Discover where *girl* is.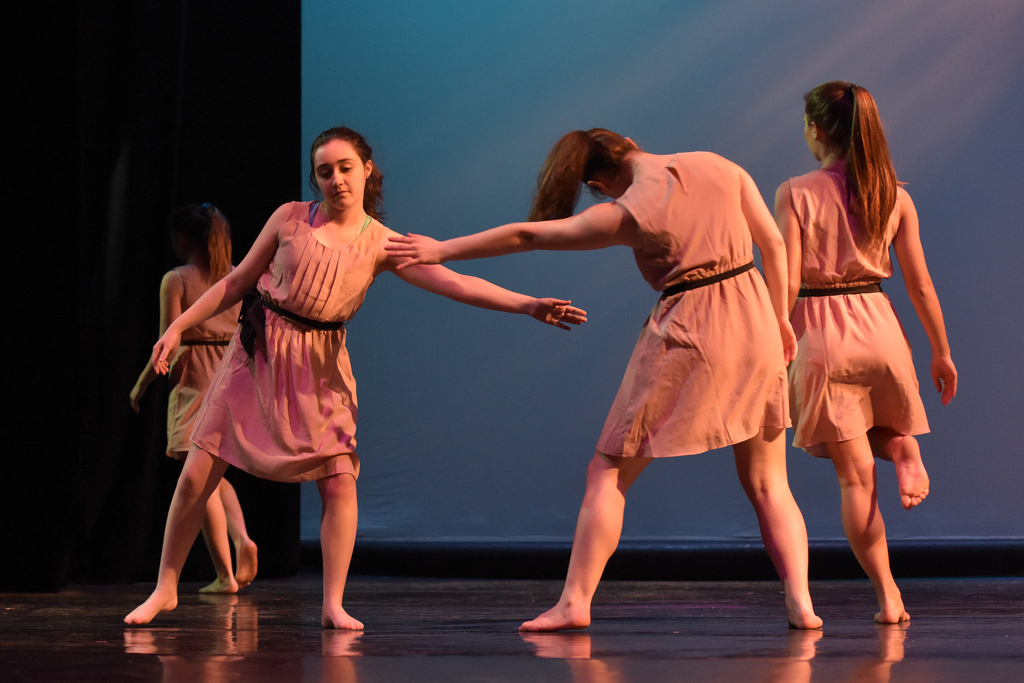
Discovered at detection(128, 196, 256, 595).
